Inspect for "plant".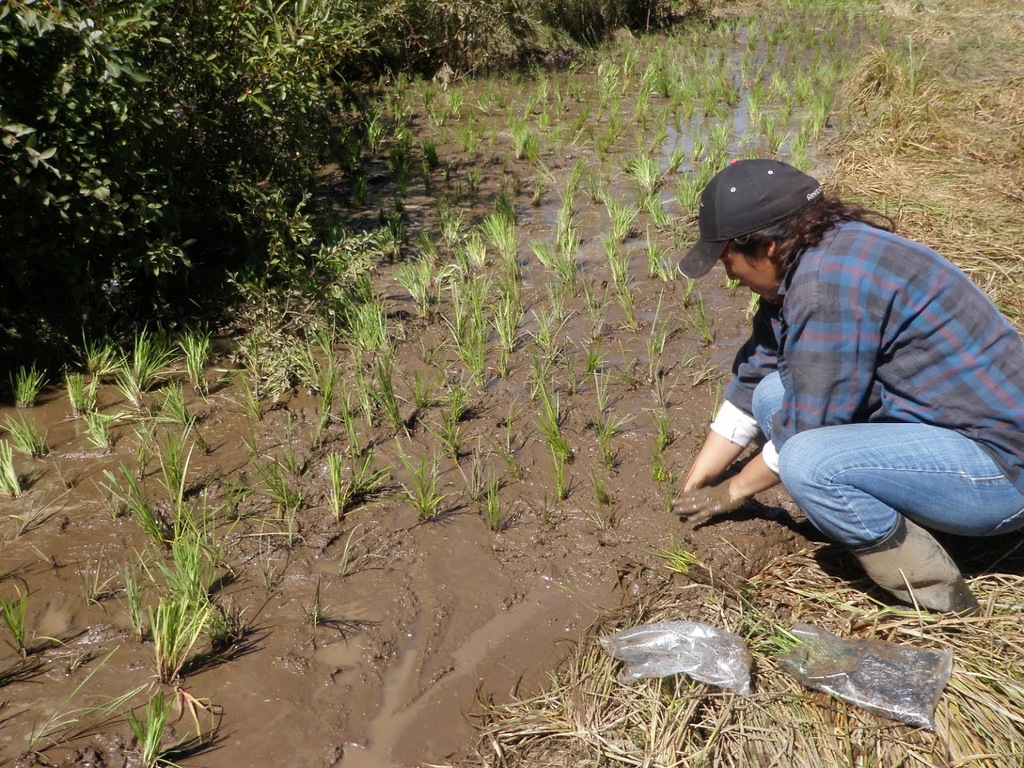
Inspection: box=[594, 409, 633, 480].
